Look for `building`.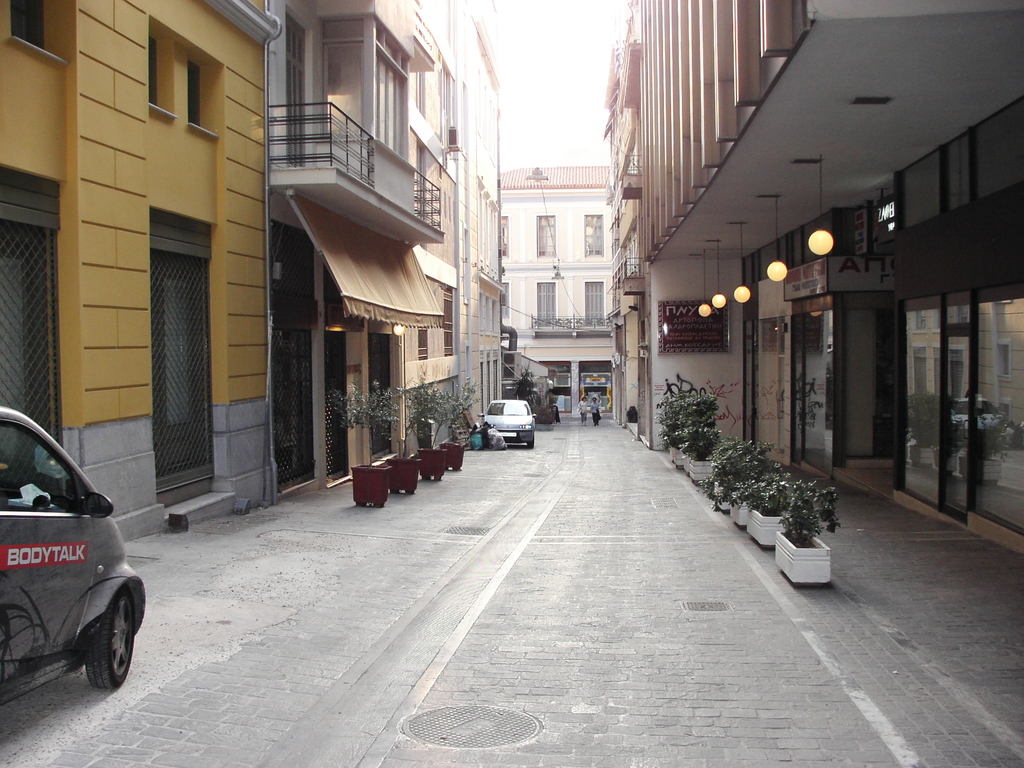
Found: bbox(454, 0, 510, 450).
